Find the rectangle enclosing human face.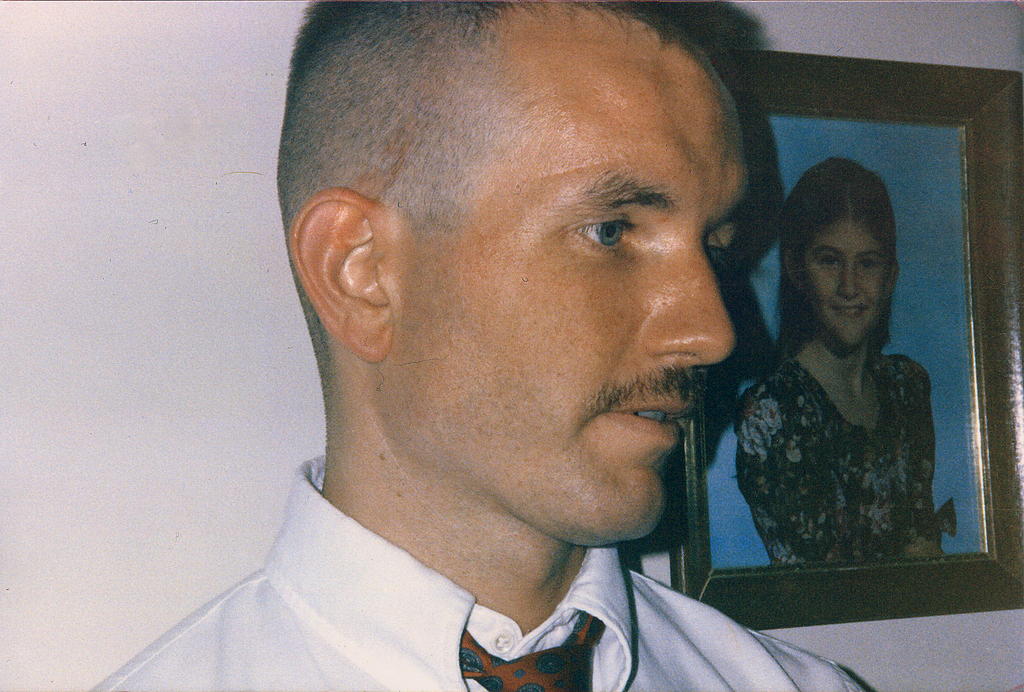
[384, 0, 754, 538].
